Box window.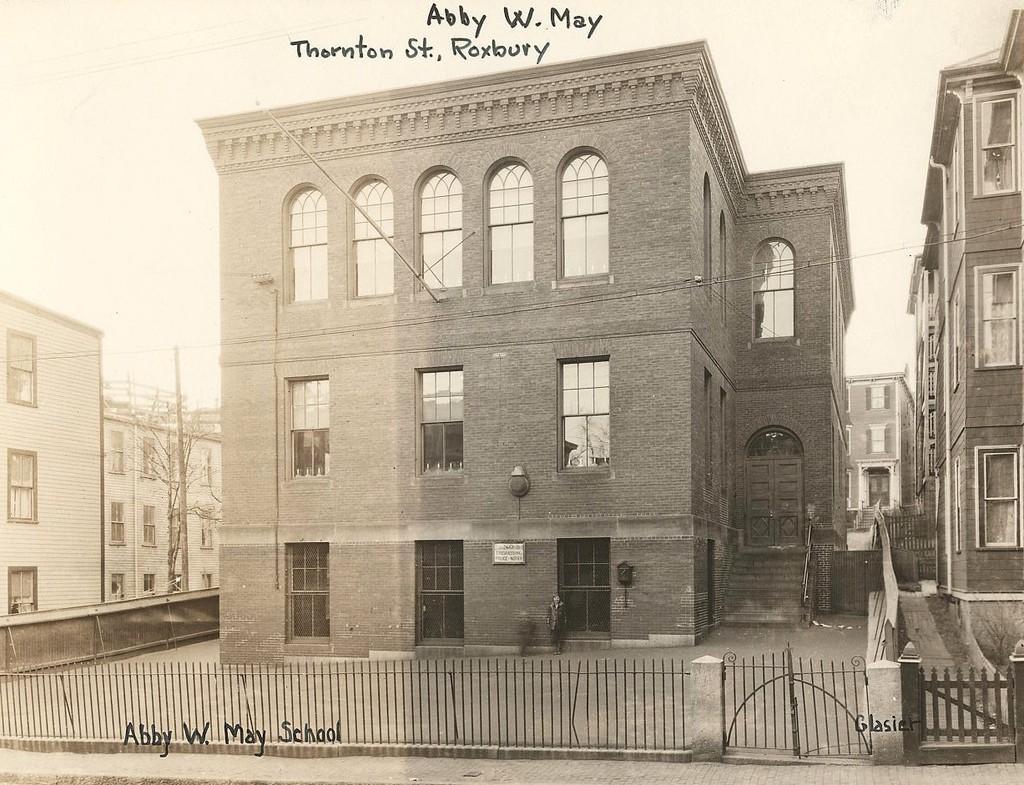
rect(108, 571, 128, 601).
